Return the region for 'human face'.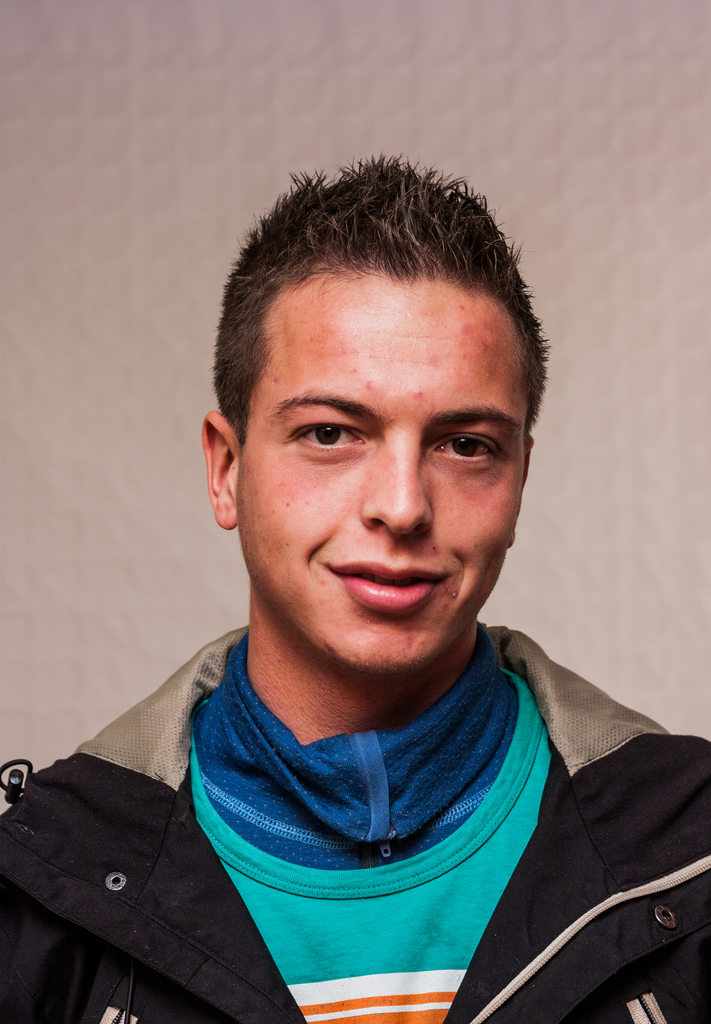
x1=236, y1=277, x2=534, y2=676.
